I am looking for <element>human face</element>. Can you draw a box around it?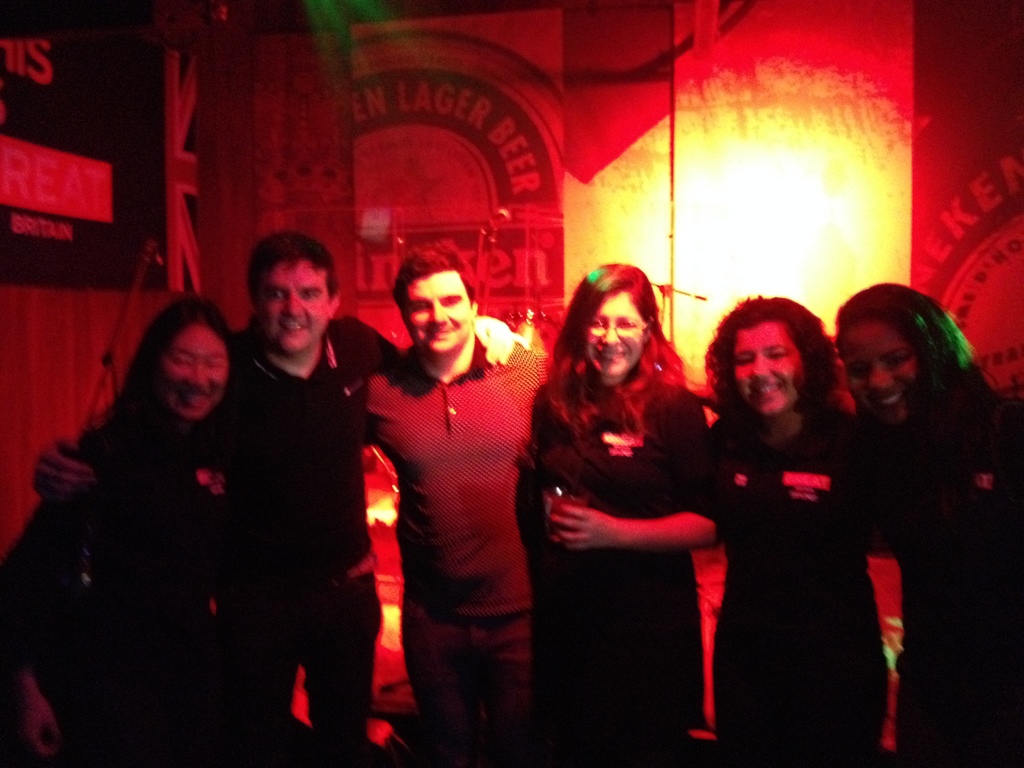
Sure, the bounding box is detection(843, 316, 922, 417).
